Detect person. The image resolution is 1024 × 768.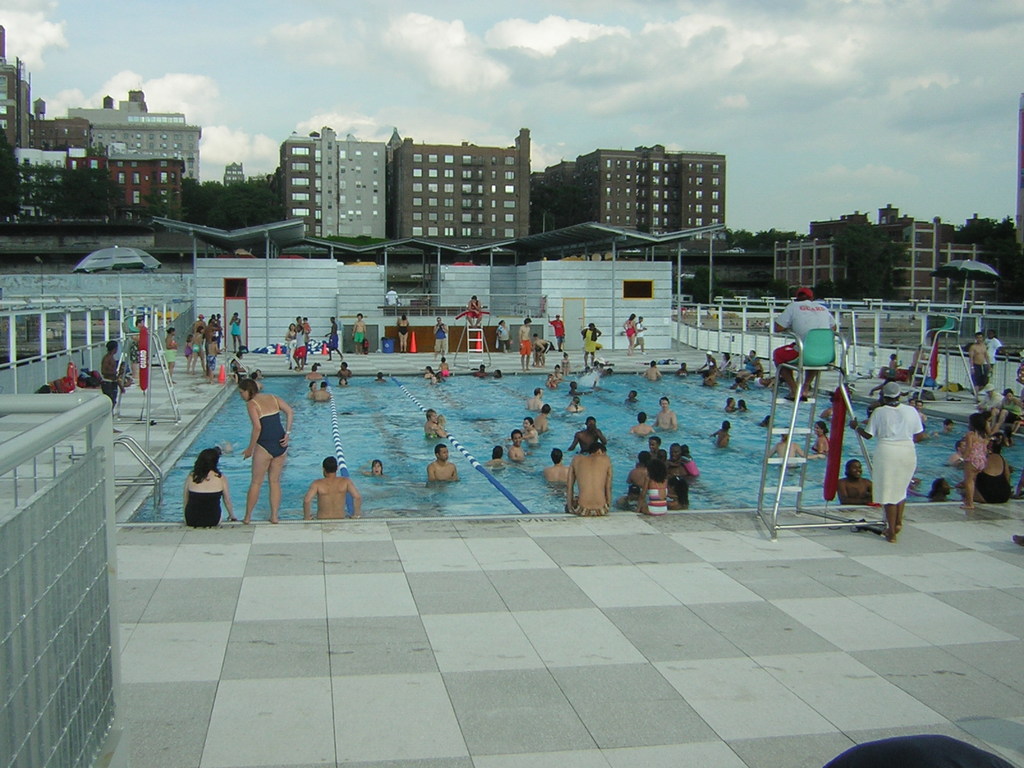
[935, 416, 954, 431].
